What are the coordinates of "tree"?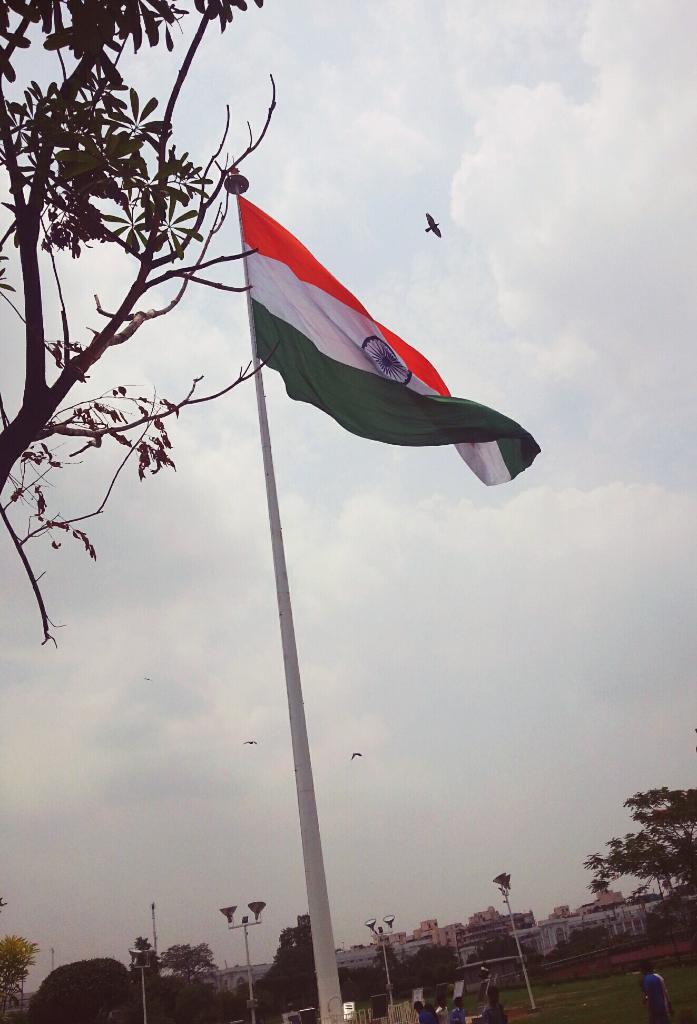
box=[596, 797, 683, 938].
